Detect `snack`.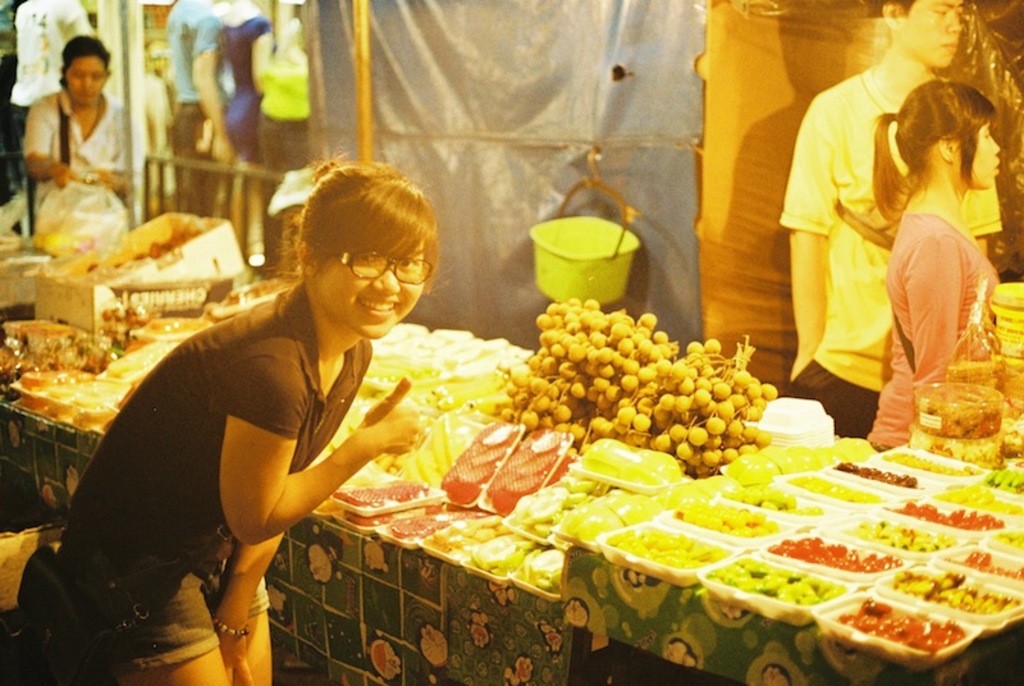
Detected at <region>795, 471, 895, 504</region>.
